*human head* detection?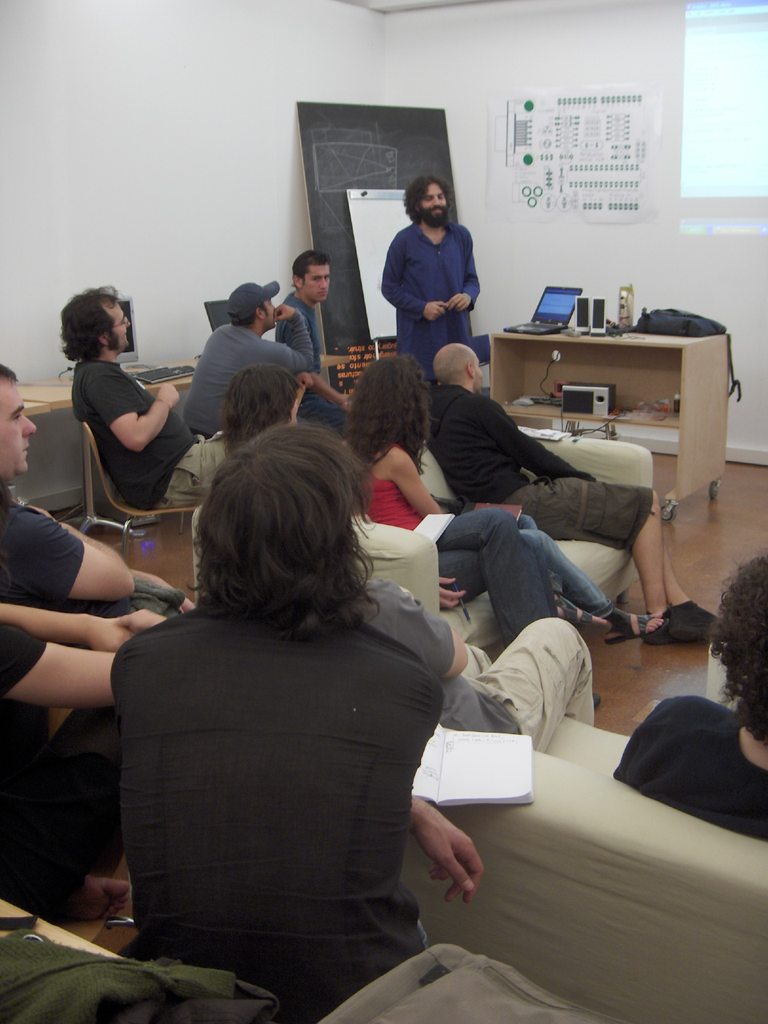
x1=202, y1=420, x2=366, y2=609
